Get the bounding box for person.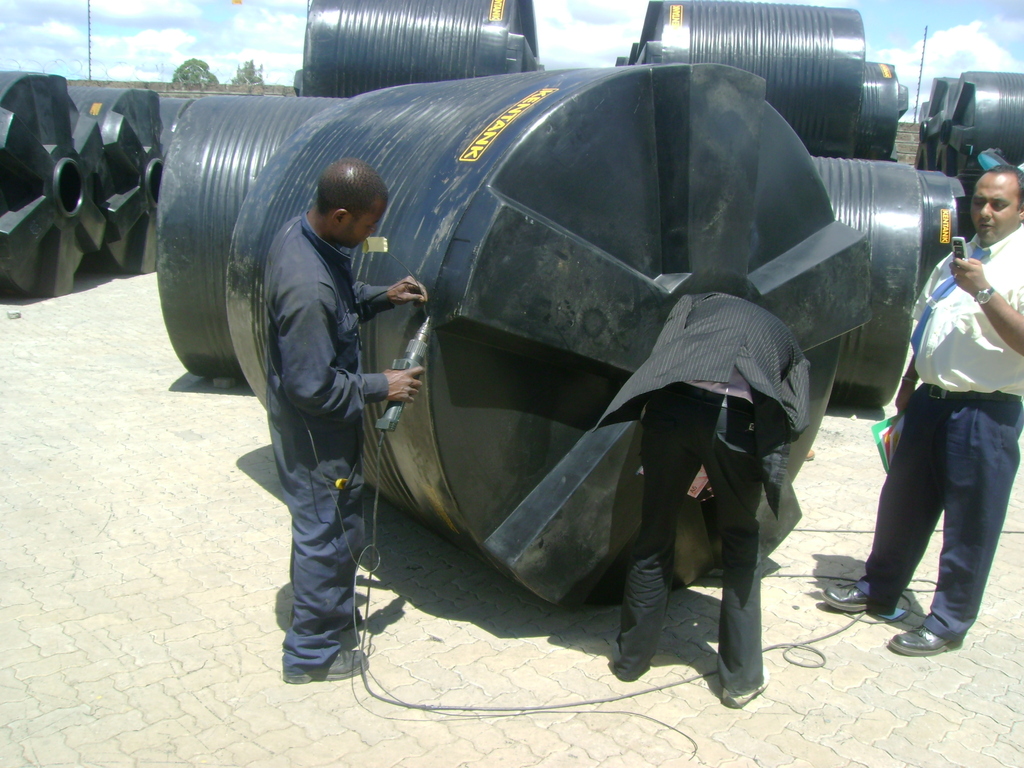
crop(820, 166, 1023, 653).
